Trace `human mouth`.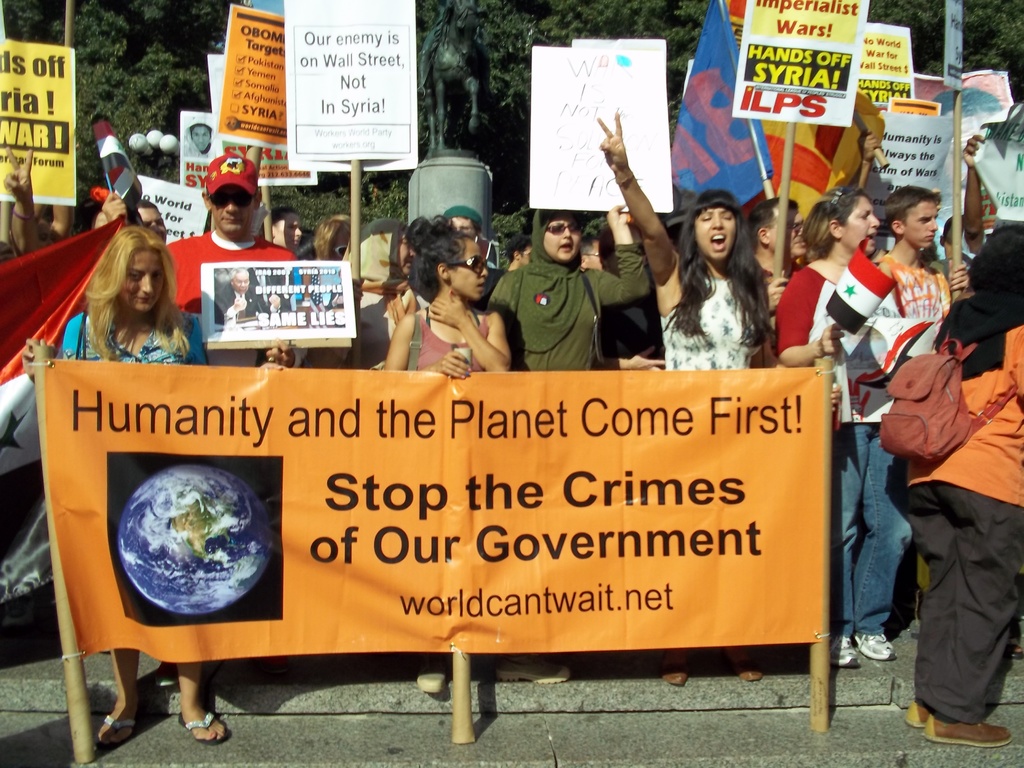
Traced to (left=556, top=244, right=577, bottom=253).
